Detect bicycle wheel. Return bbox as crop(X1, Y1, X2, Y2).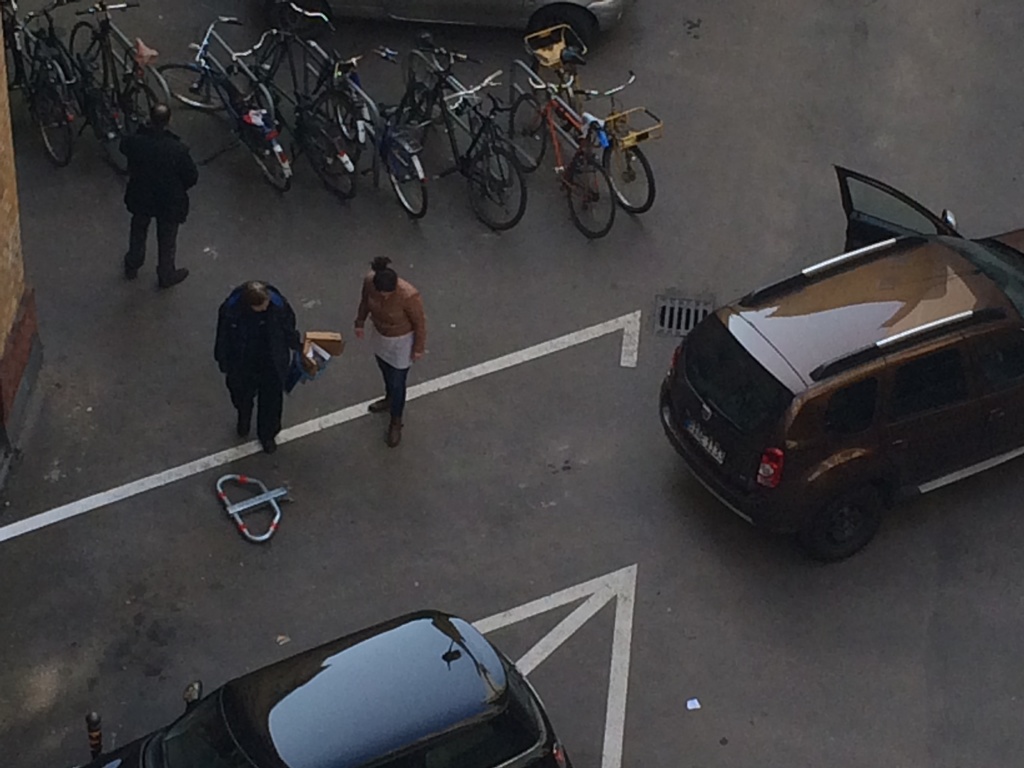
crop(593, 135, 653, 219).
